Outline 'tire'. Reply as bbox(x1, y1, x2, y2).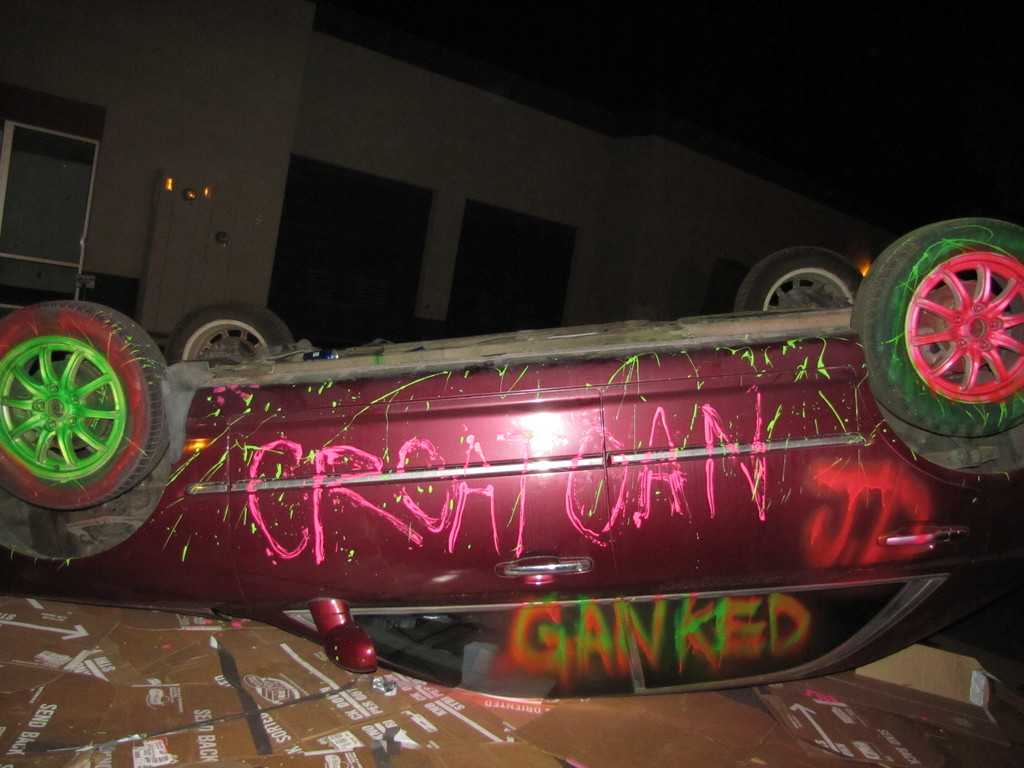
bbox(0, 301, 166, 511).
